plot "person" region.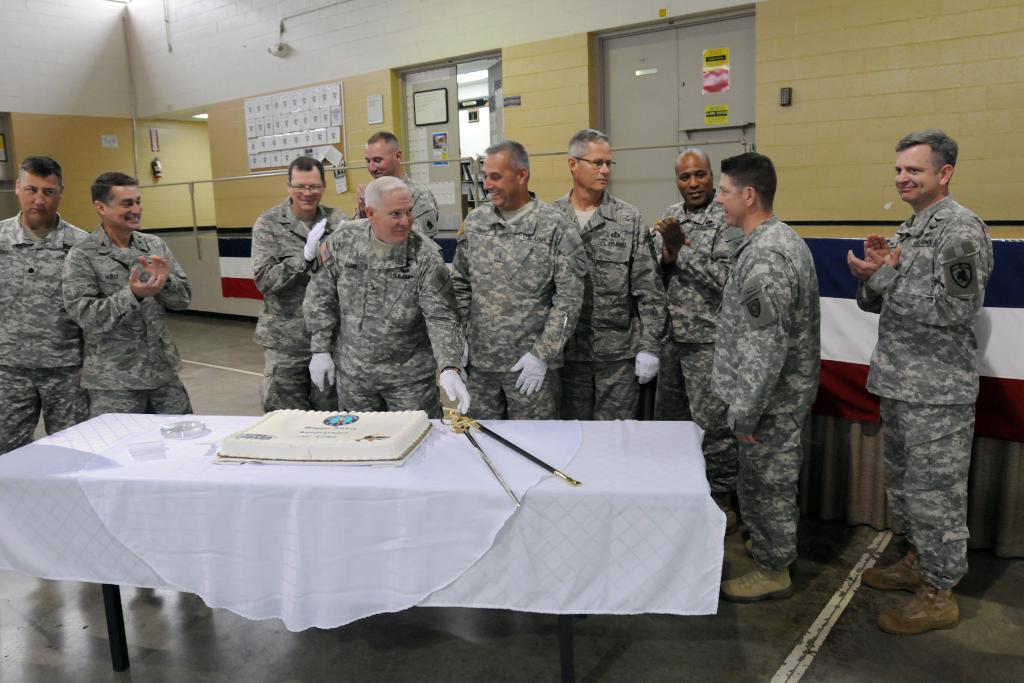
Plotted at bbox=[353, 134, 441, 238].
